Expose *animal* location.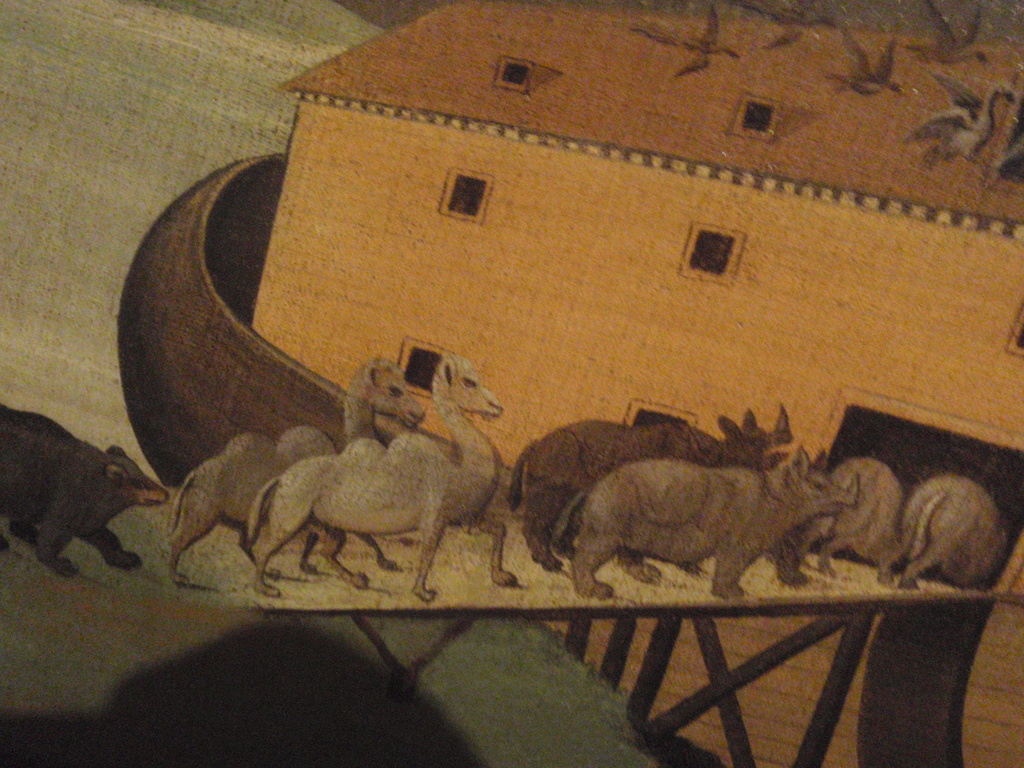
Exposed at <bbox>878, 471, 1007, 582</bbox>.
